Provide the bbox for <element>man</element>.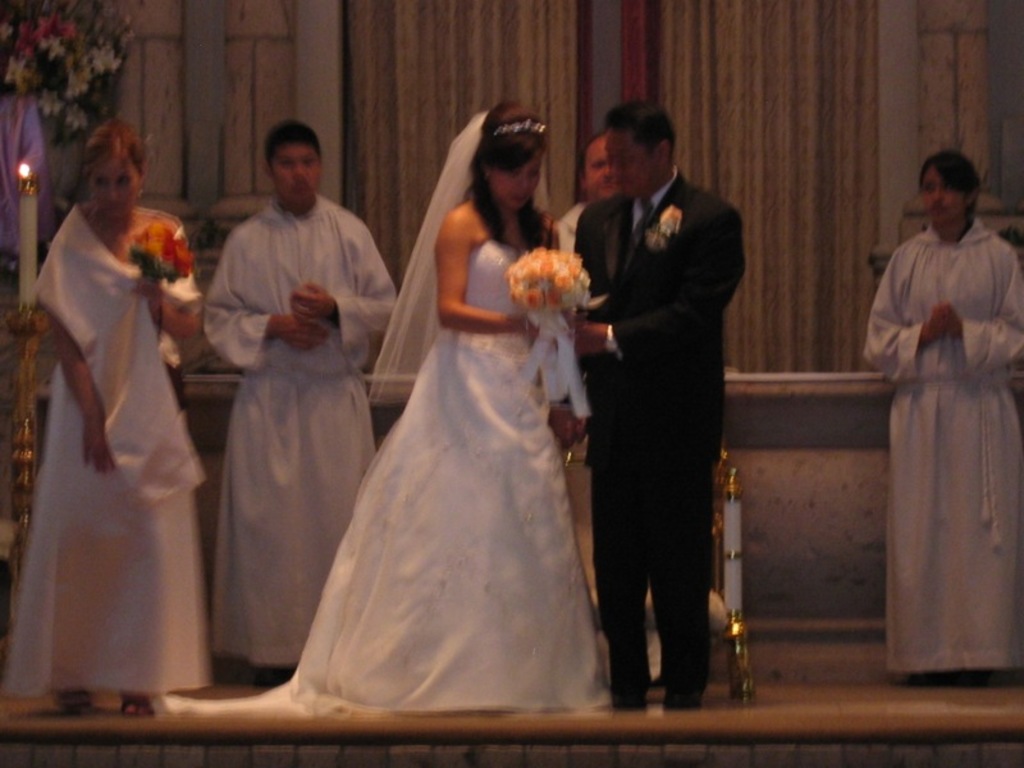
198:120:408:662.
